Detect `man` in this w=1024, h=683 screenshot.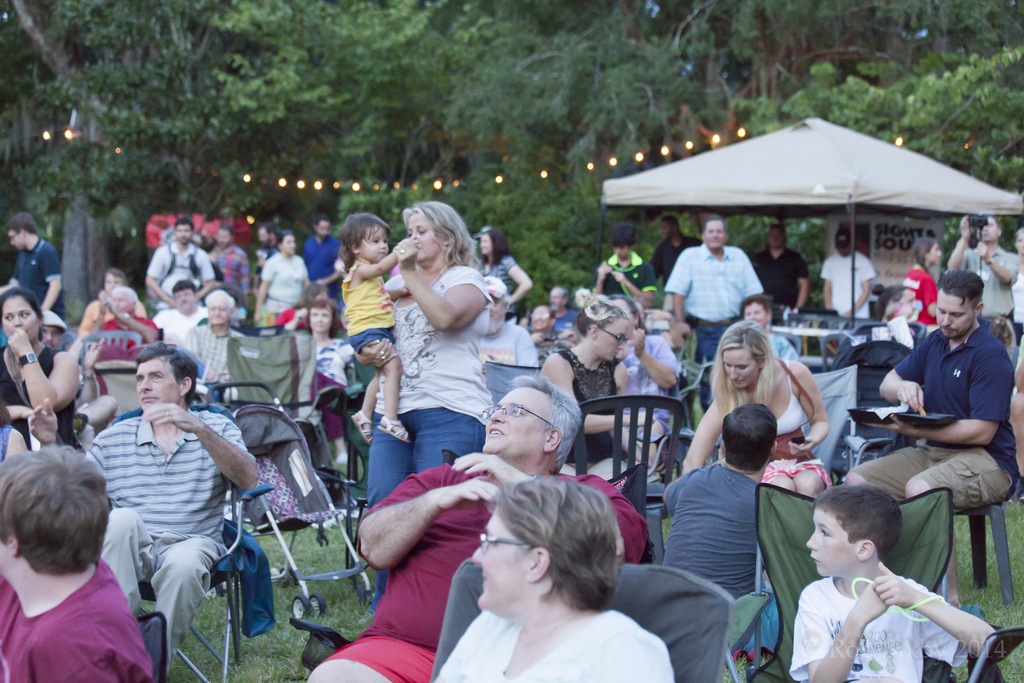
Detection: region(39, 311, 67, 350).
